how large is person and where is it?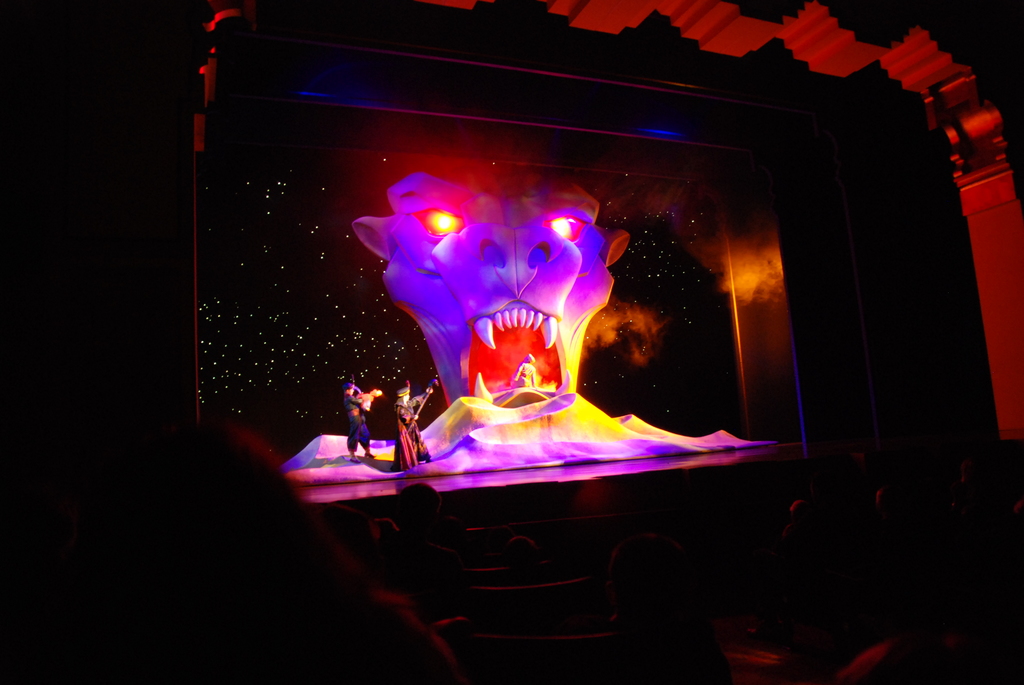
Bounding box: pyautogui.locateOnScreen(600, 530, 737, 684).
